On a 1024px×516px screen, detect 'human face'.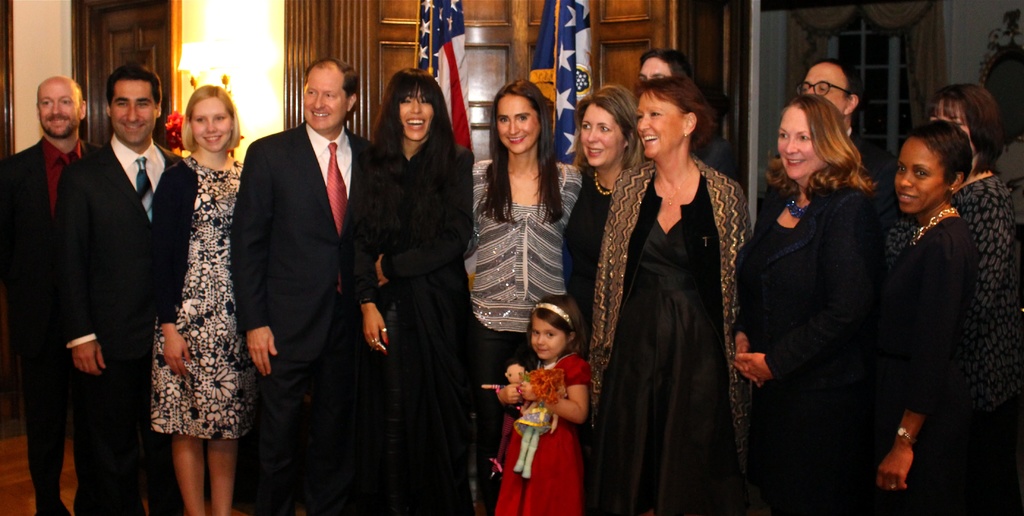
box(634, 90, 687, 160).
